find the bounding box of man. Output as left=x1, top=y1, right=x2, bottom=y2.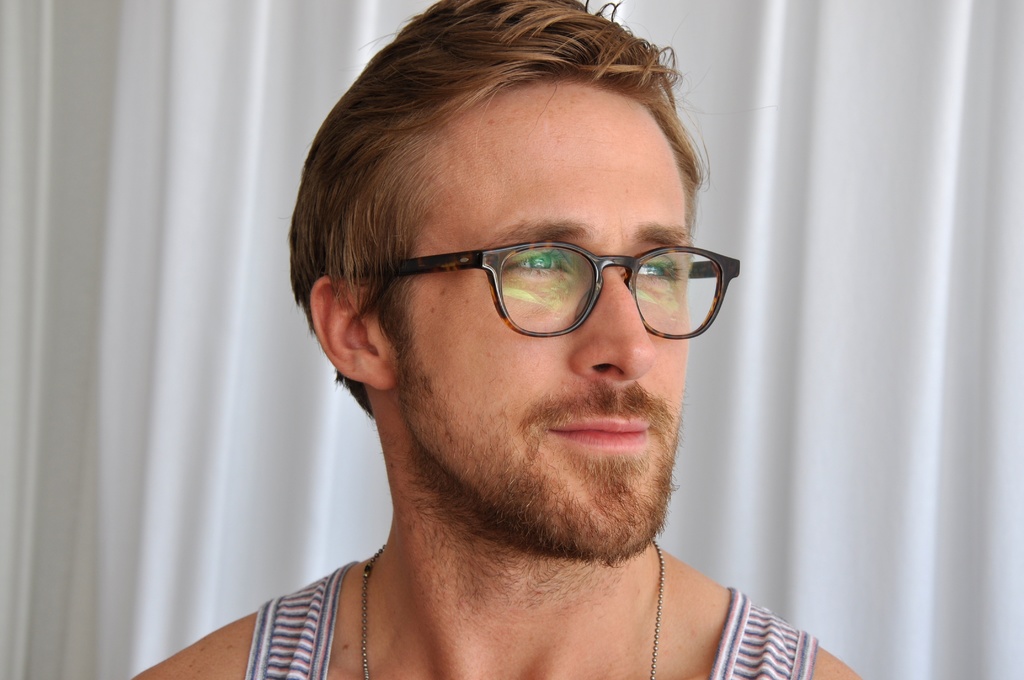
left=161, top=8, right=872, bottom=679.
